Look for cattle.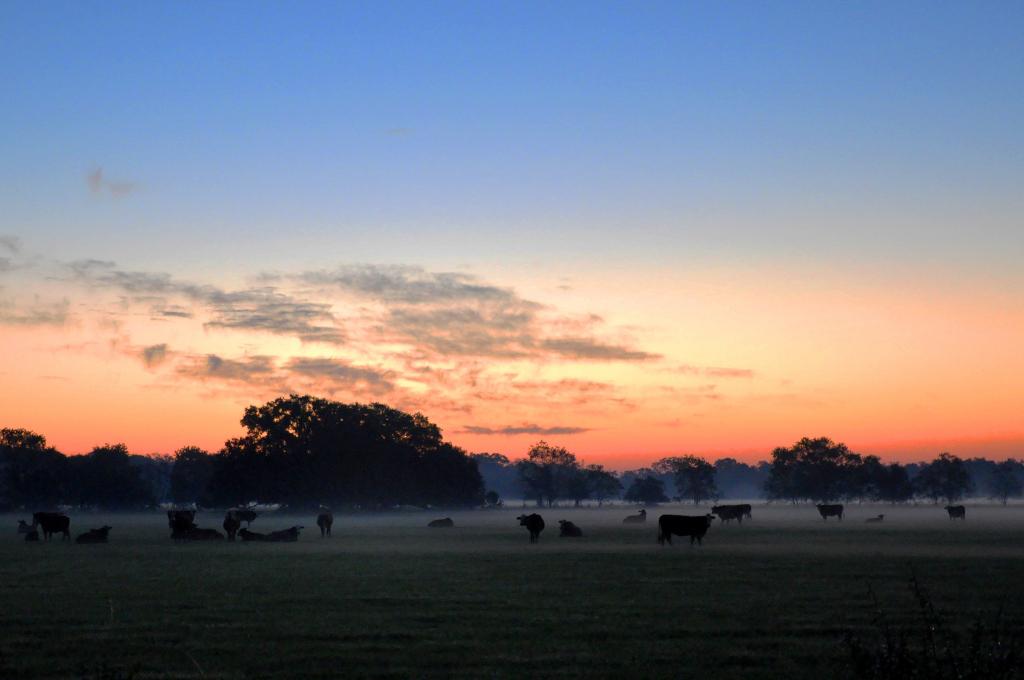
Found: <bbox>517, 513, 545, 542</bbox>.
